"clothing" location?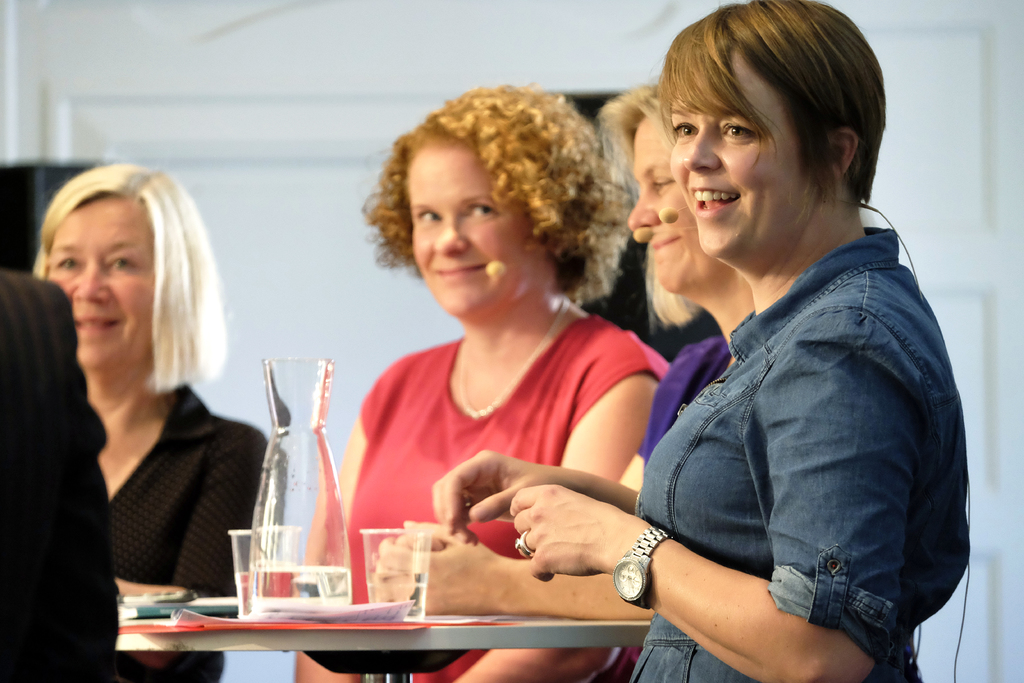
<box>337,281,666,579</box>
